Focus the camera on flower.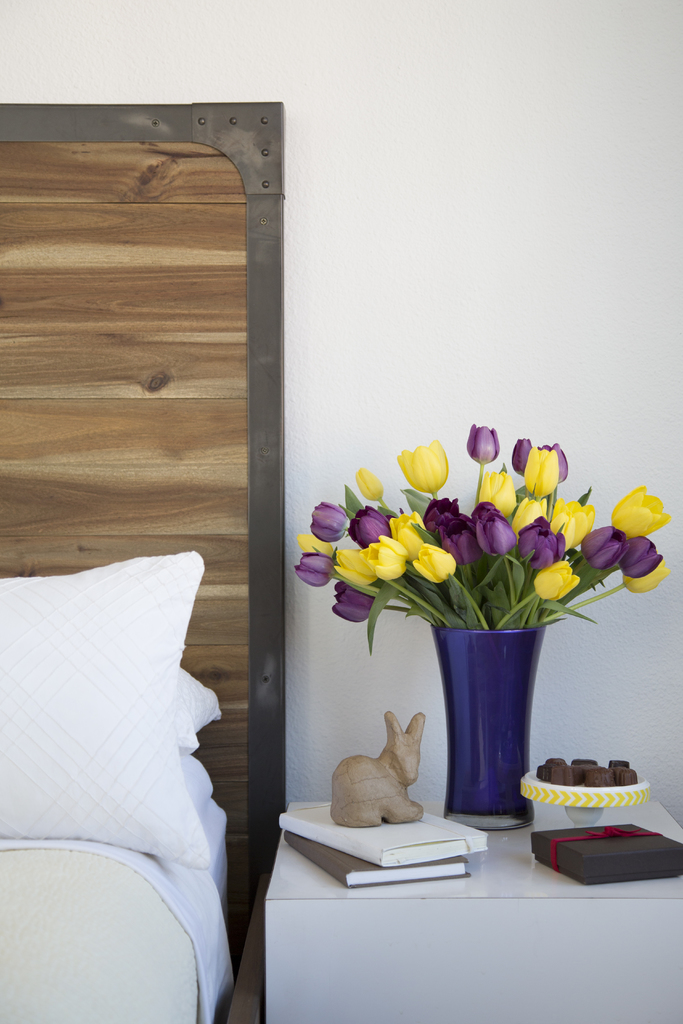
Focus region: 618,535,663,579.
